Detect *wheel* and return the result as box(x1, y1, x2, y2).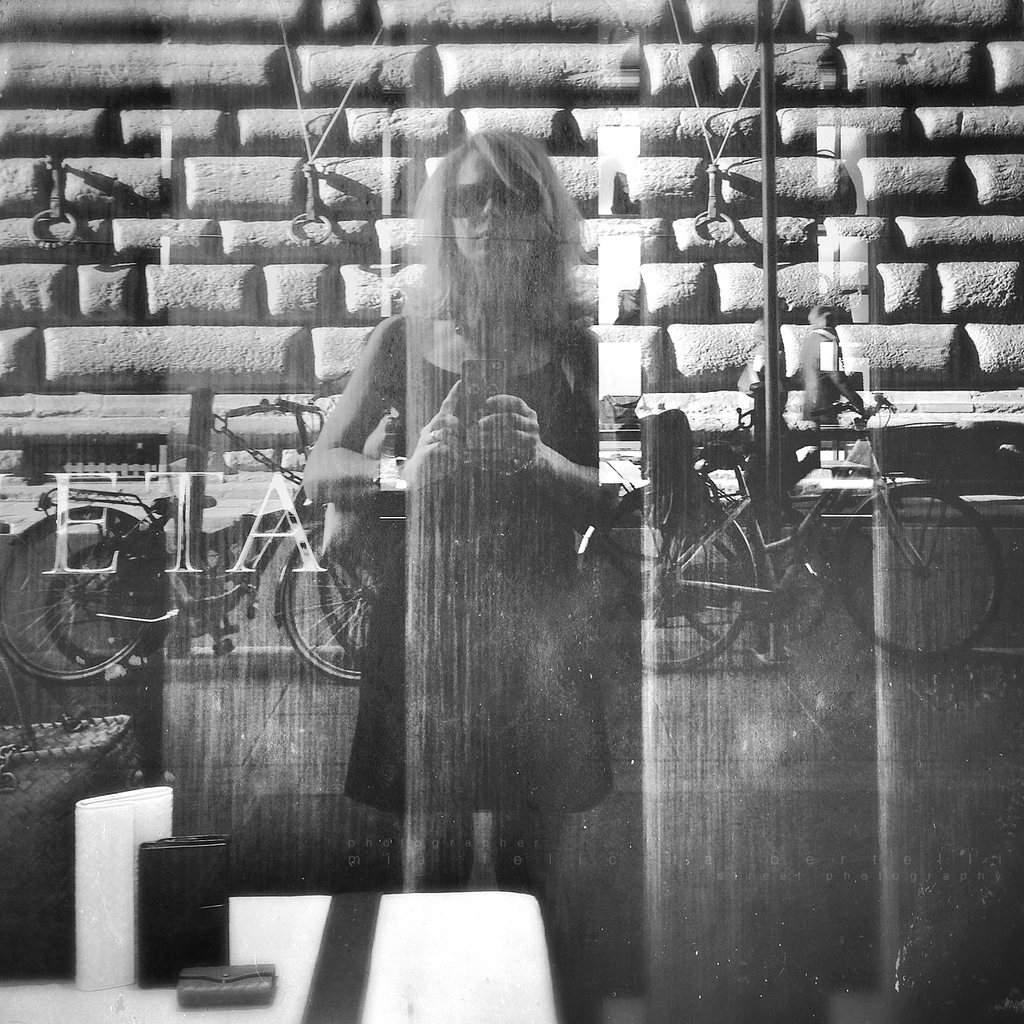
box(582, 487, 752, 673).
